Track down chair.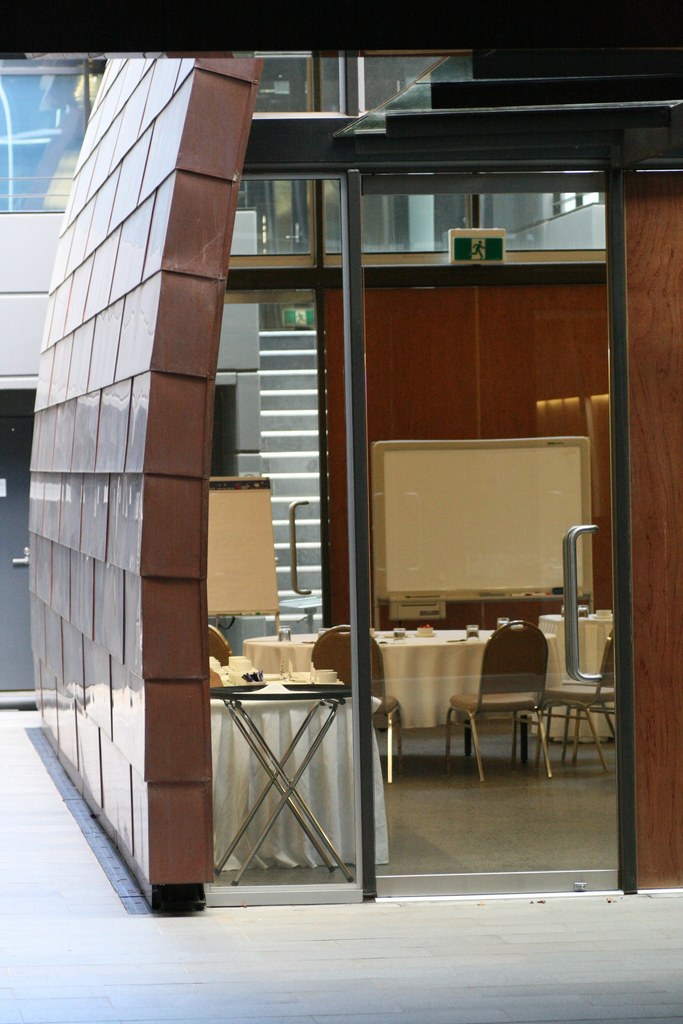
Tracked to 544:627:613:781.
